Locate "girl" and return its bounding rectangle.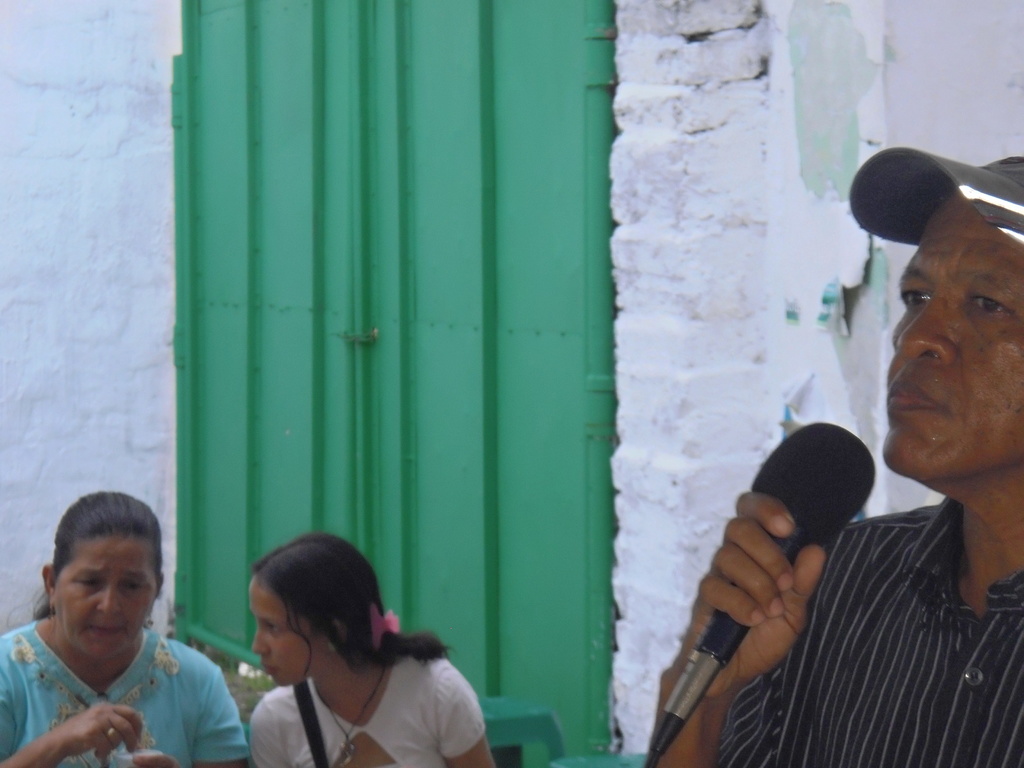
<region>0, 499, 244, 767</region>.
